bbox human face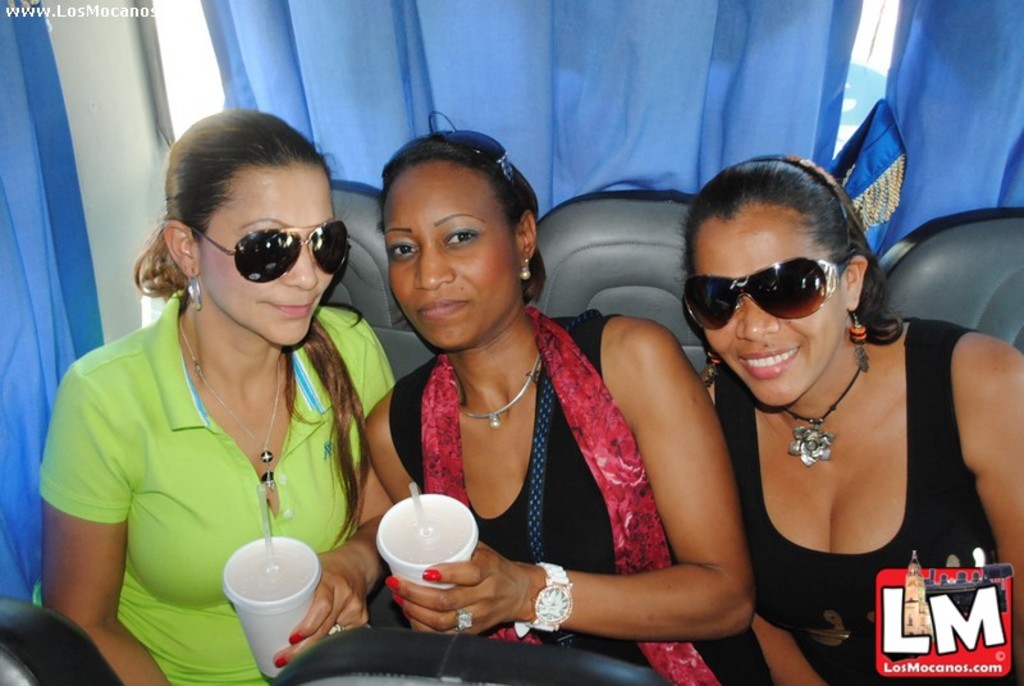
385 156 525 352
